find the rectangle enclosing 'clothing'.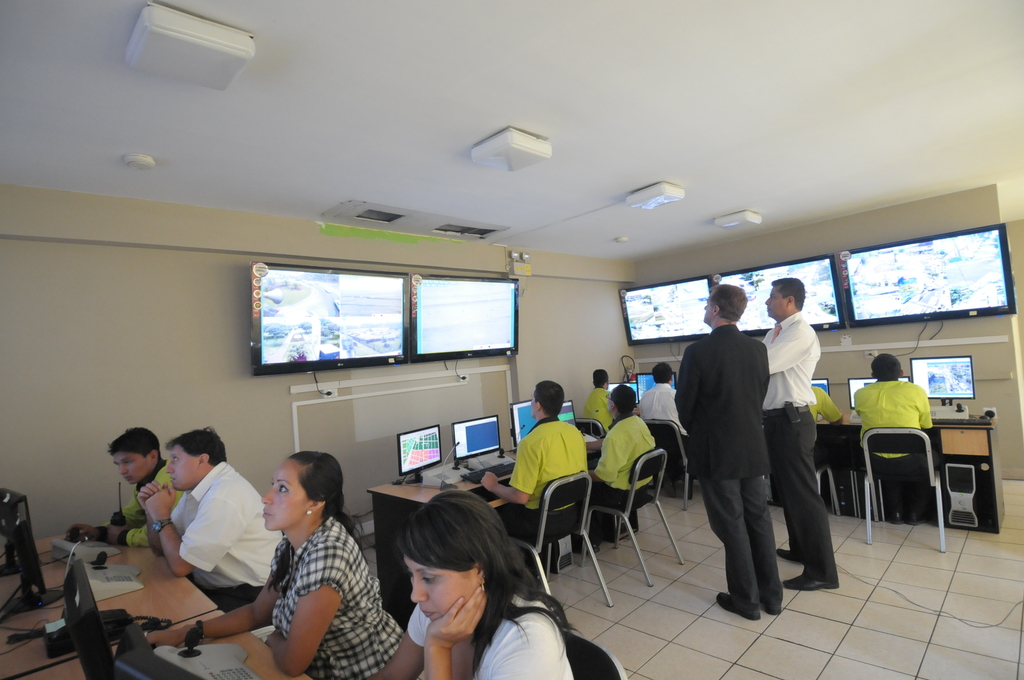
box(673, 312, 767, 616).
